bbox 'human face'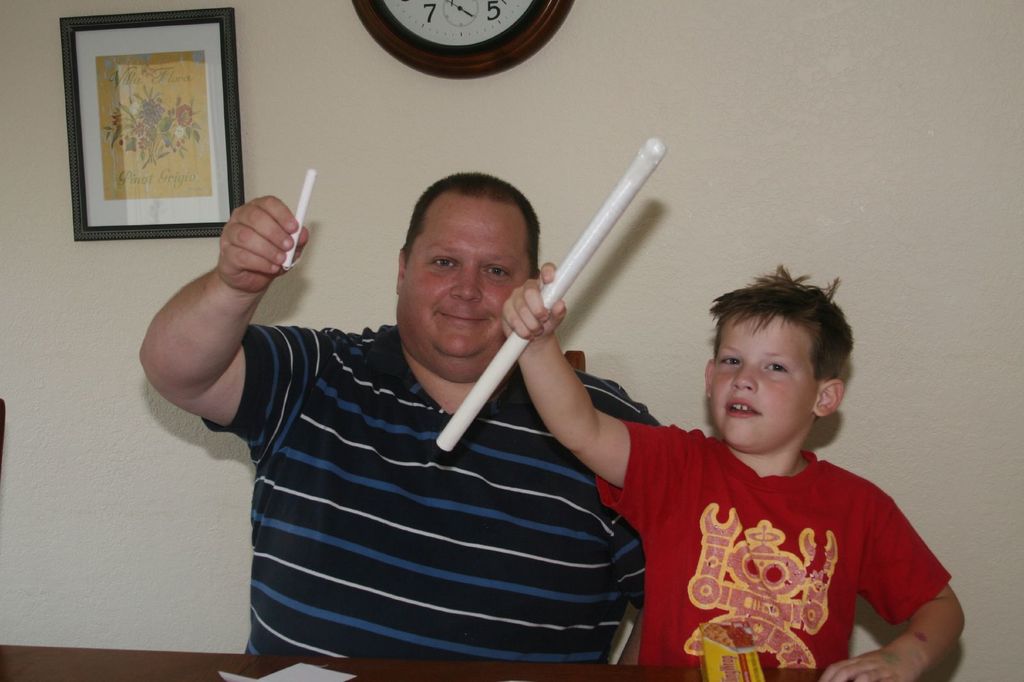
detection(410, 198, 531, 354)
